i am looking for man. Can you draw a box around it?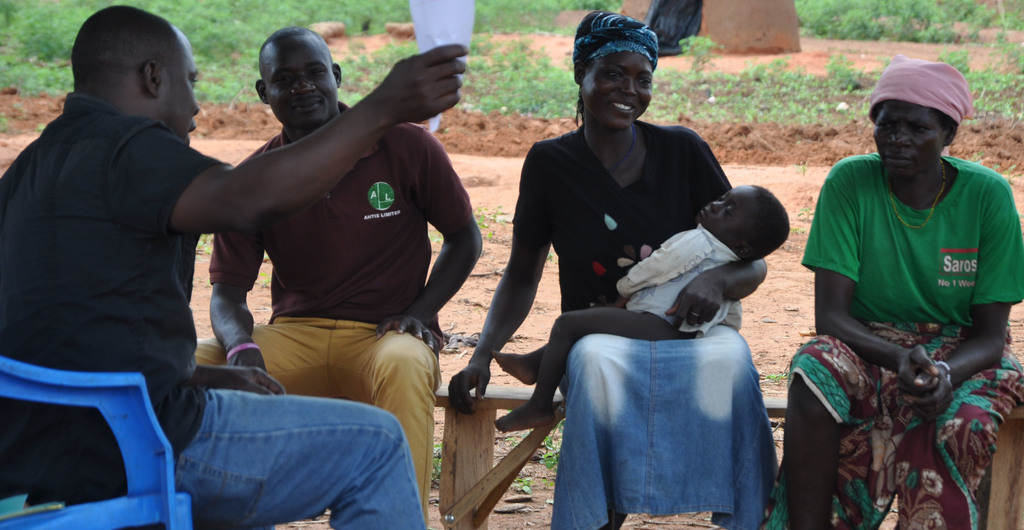
Sure, the bounding box is 197,31,484,529.
